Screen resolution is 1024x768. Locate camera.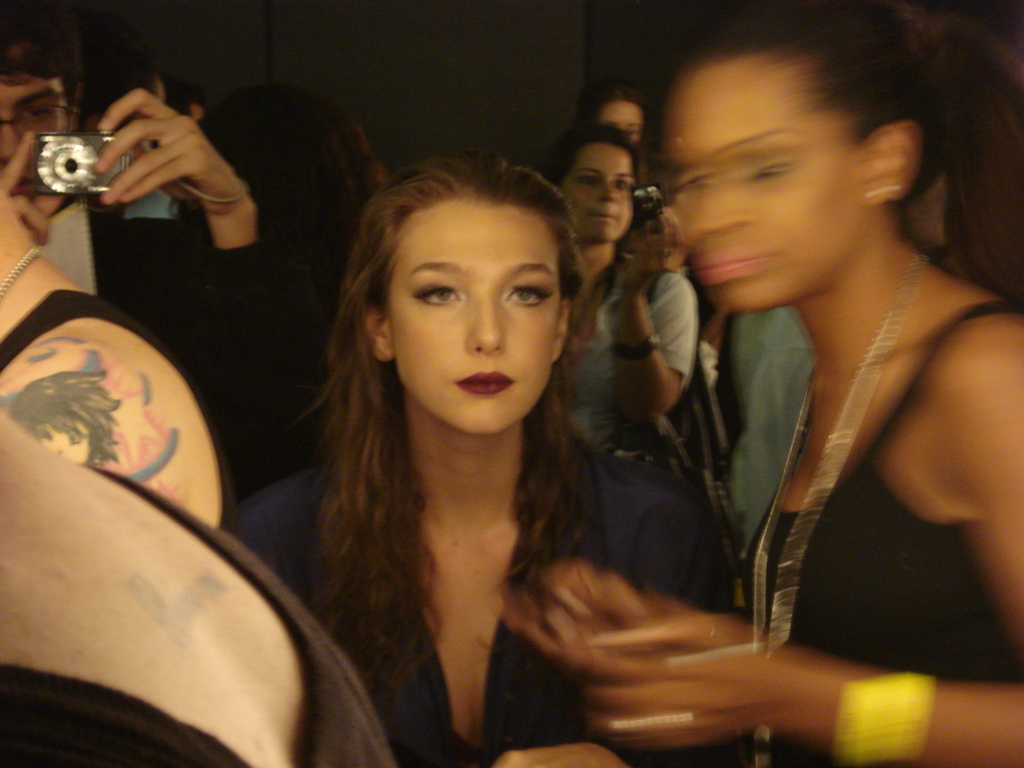
Rect(630, 182, 673, 244).
